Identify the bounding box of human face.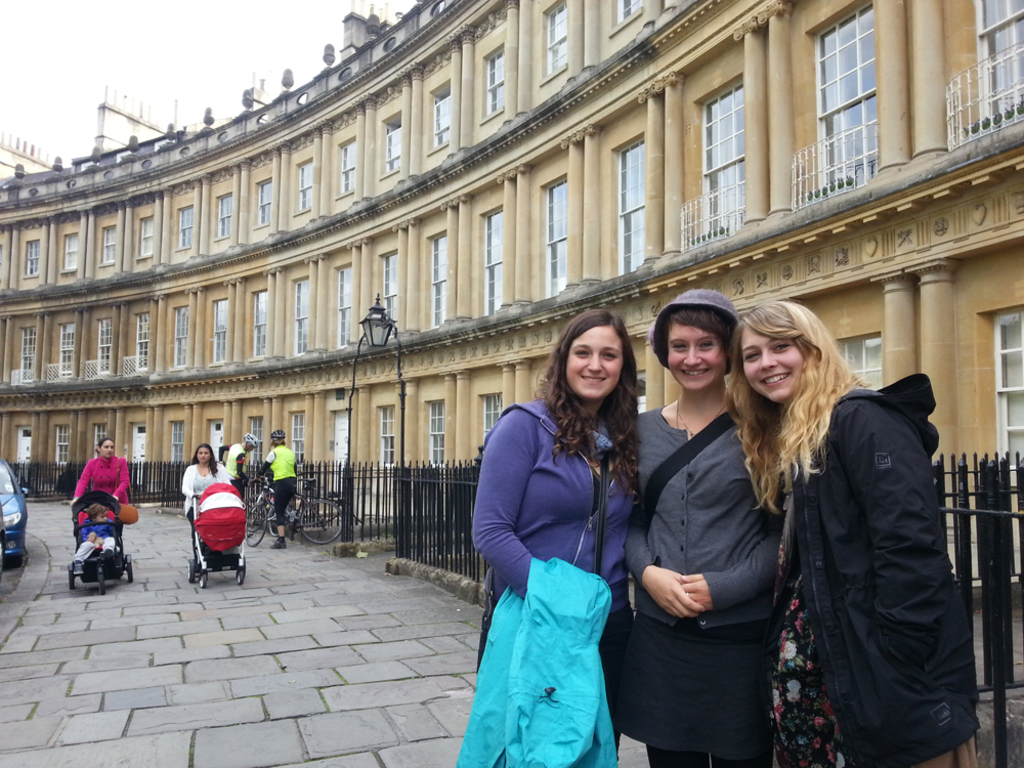
664,314,730,387.
